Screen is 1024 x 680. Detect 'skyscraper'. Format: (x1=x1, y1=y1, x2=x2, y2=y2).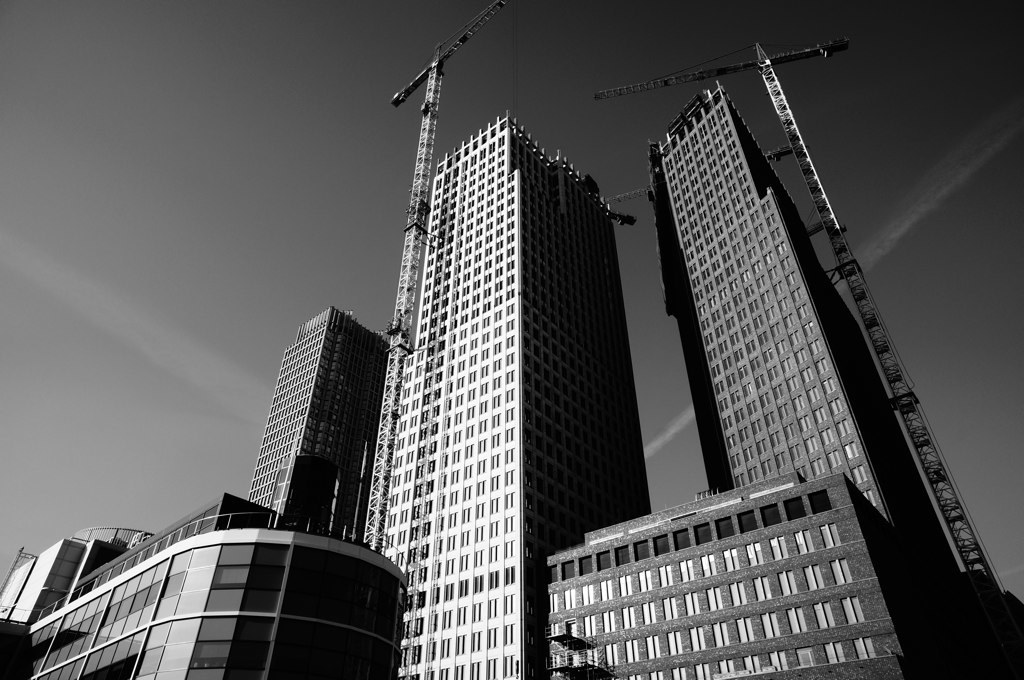
(x1=643, y1=80, x2=1023, y2=679).
